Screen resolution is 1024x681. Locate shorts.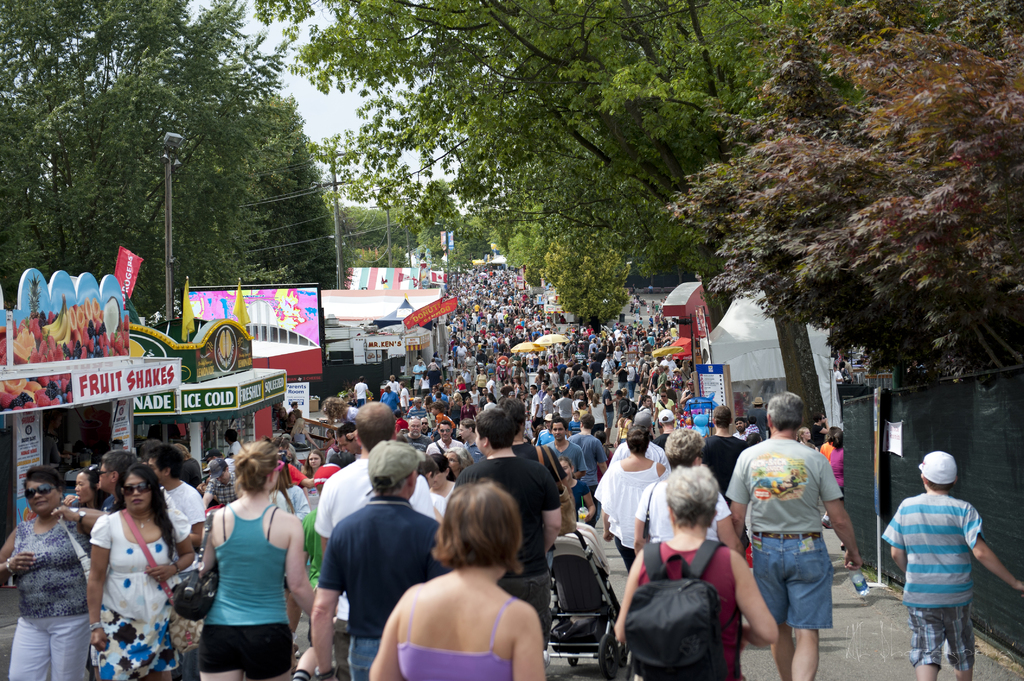
locate(907, 603, 979, 671).
